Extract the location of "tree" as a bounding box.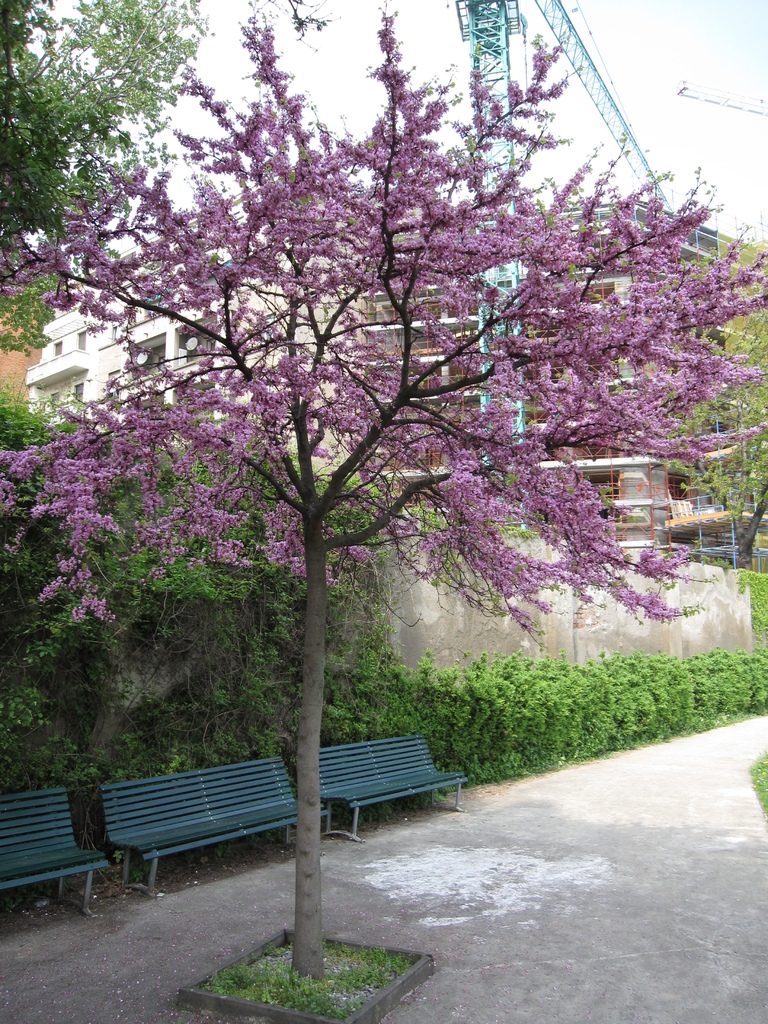
locate(0, 0, 209, 362).
